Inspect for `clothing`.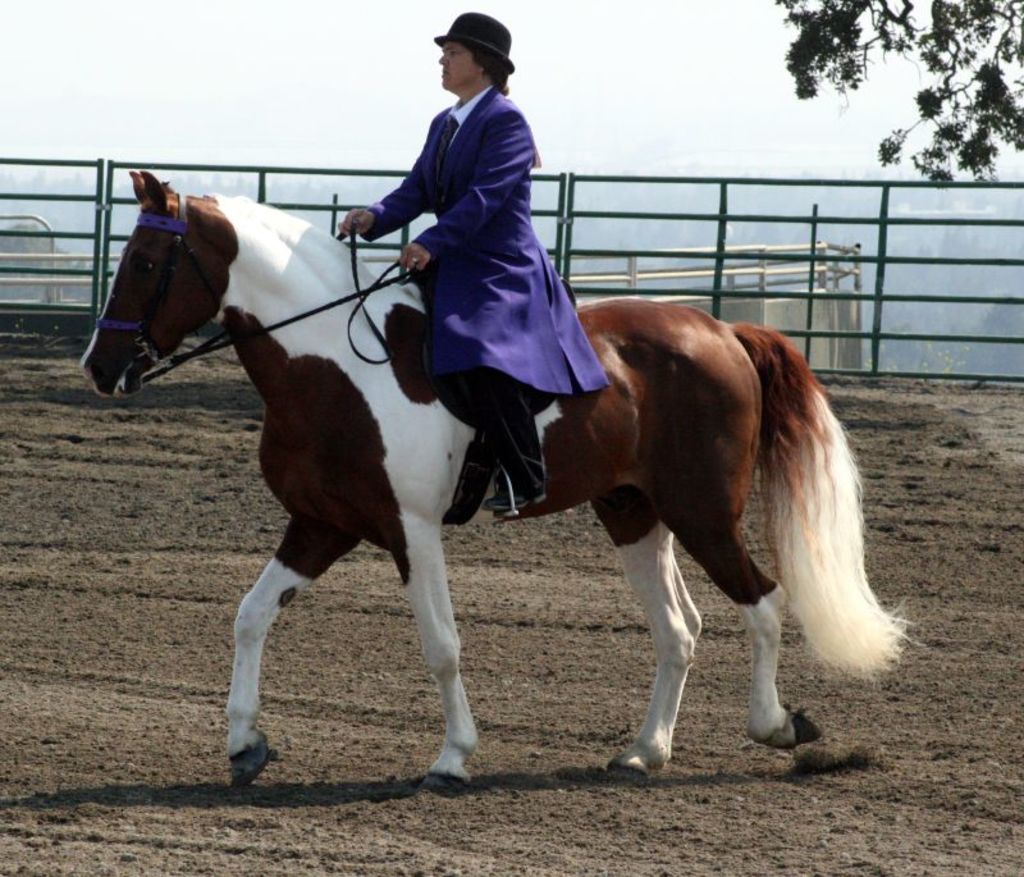
Inspection: region(365, 86, 605, 389).
